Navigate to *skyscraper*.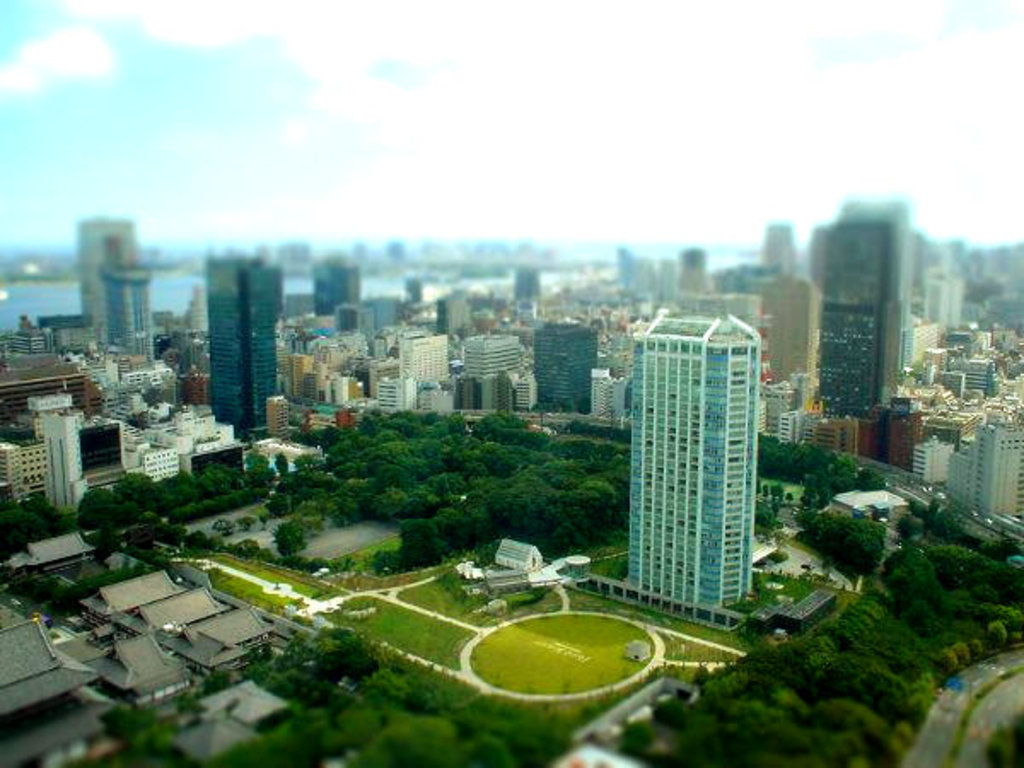
Navigation target: [x1=601, y1=294, x2=778, y2=631].
